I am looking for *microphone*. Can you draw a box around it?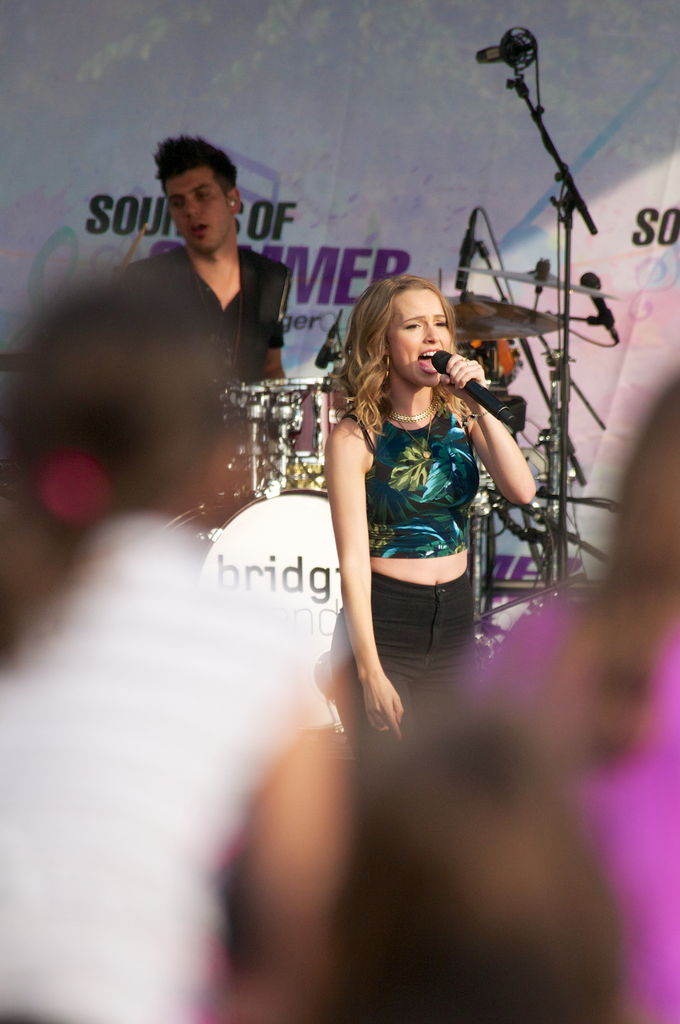
Sure, the bounding box is <bbox>430, 340, 526, 431</bbox>.
